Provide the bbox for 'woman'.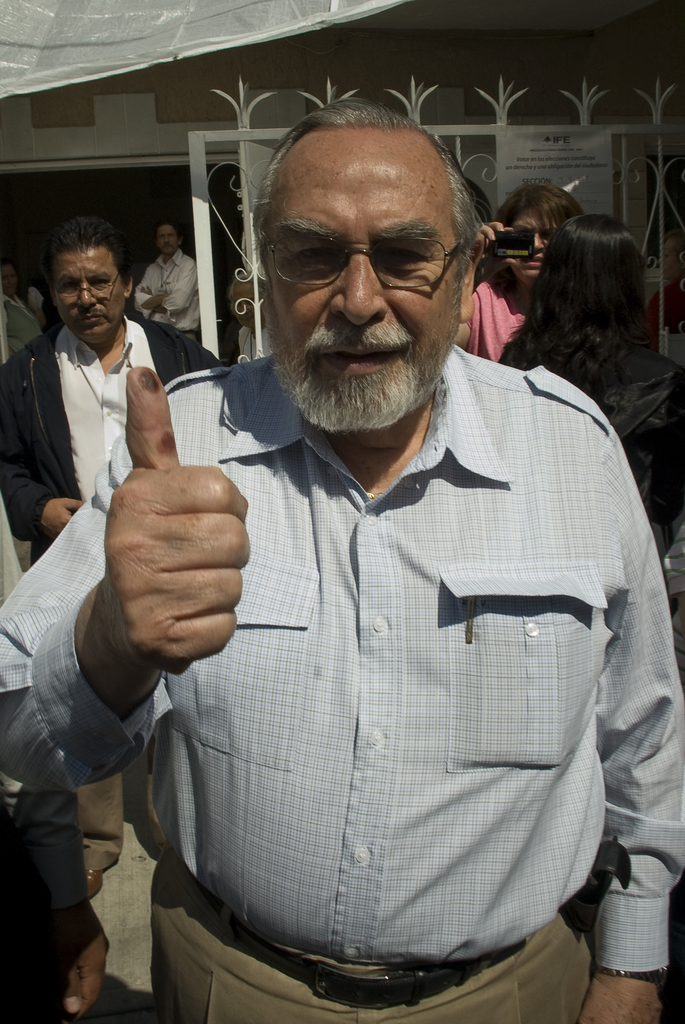
492:207:684:630.
